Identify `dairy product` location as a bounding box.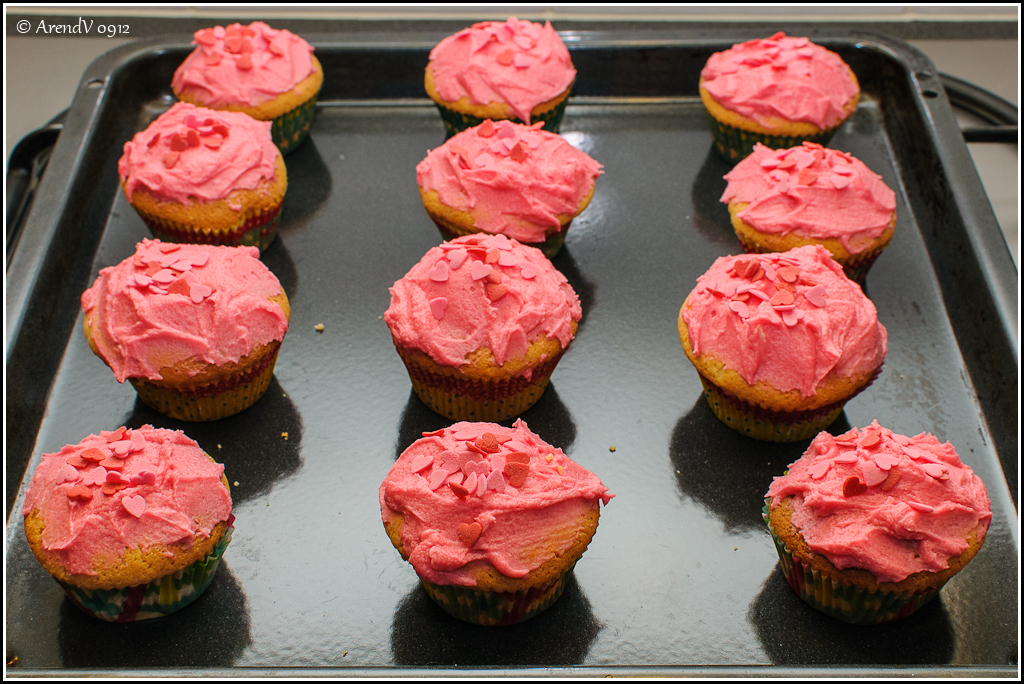
[x1=392, y1=417, x2=619, y2=625].
